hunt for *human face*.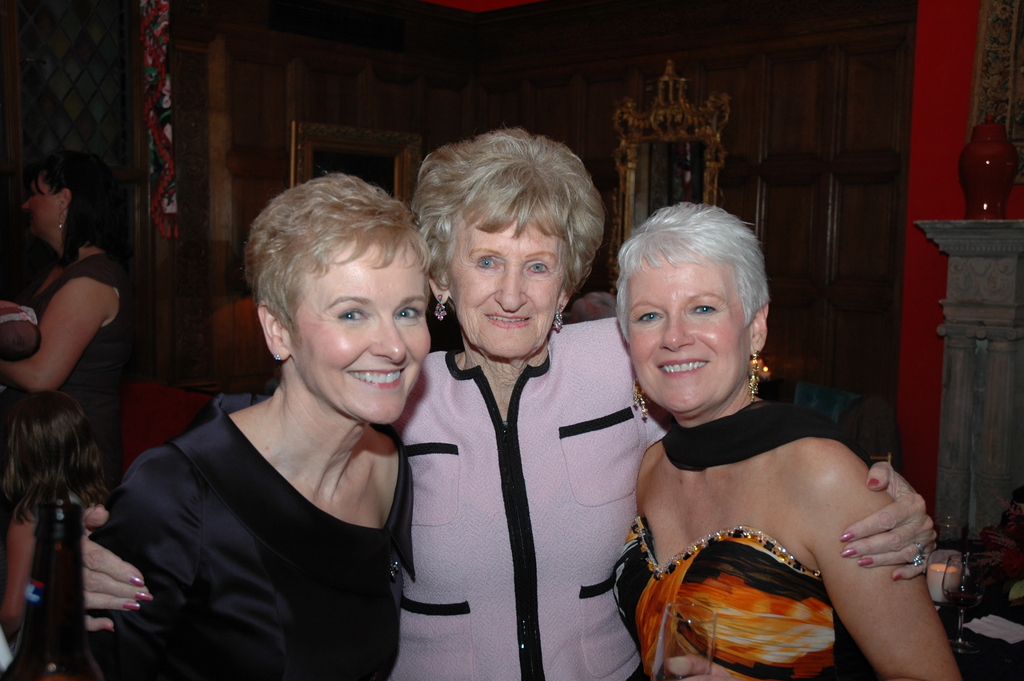
Hunted down at <region>440, 203, 570, 357</region>.
